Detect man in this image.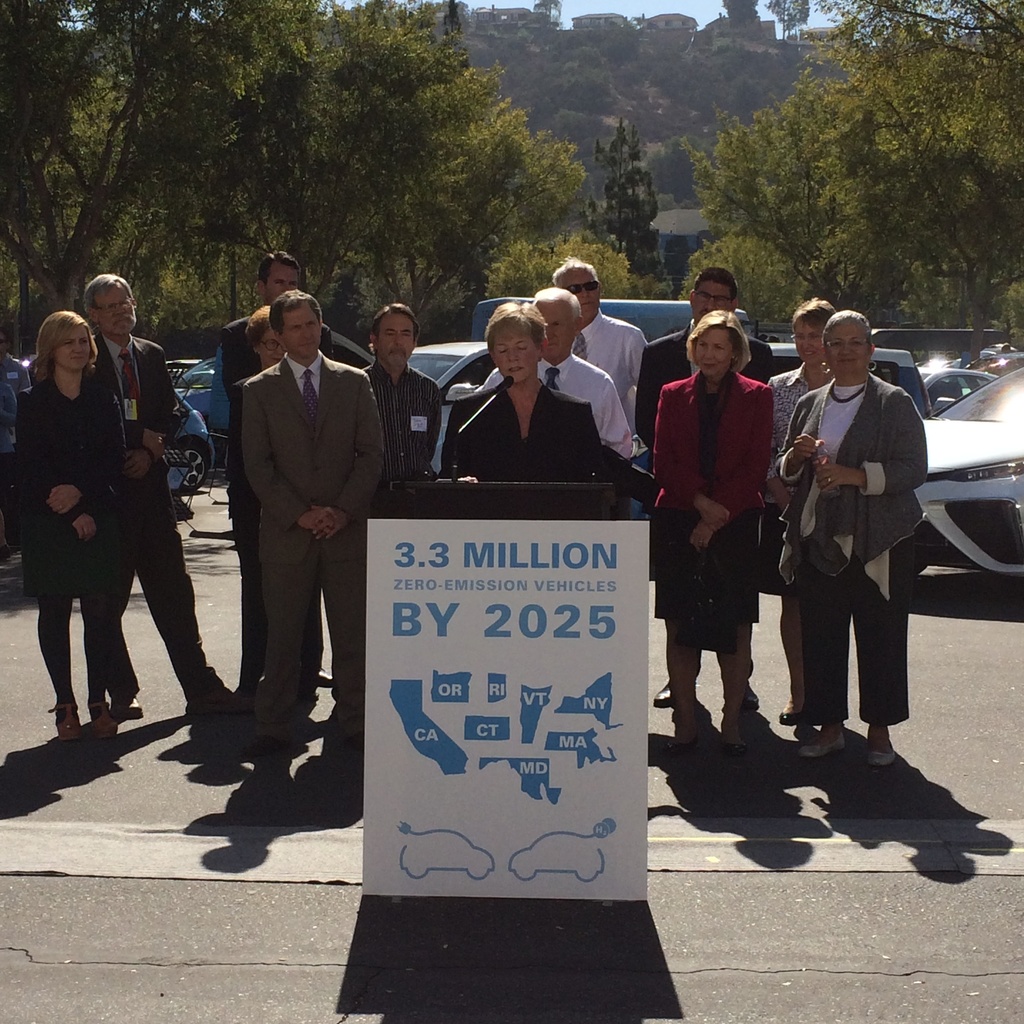
Detection: 634/269/767/706.
